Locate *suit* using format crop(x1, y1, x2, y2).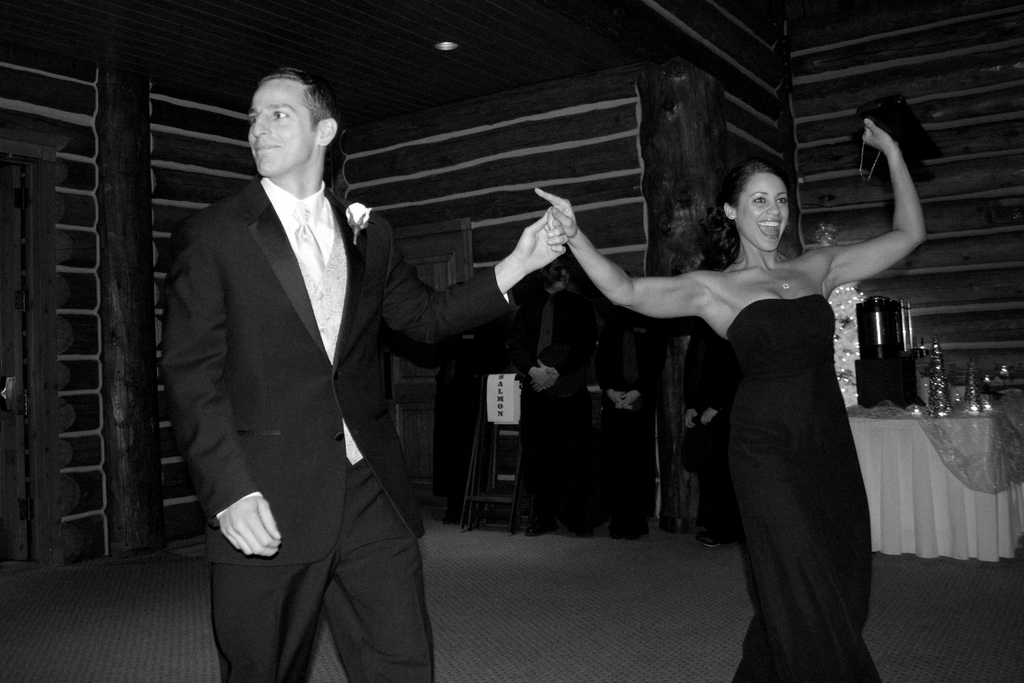
crop(193, 172, 457, 645).
